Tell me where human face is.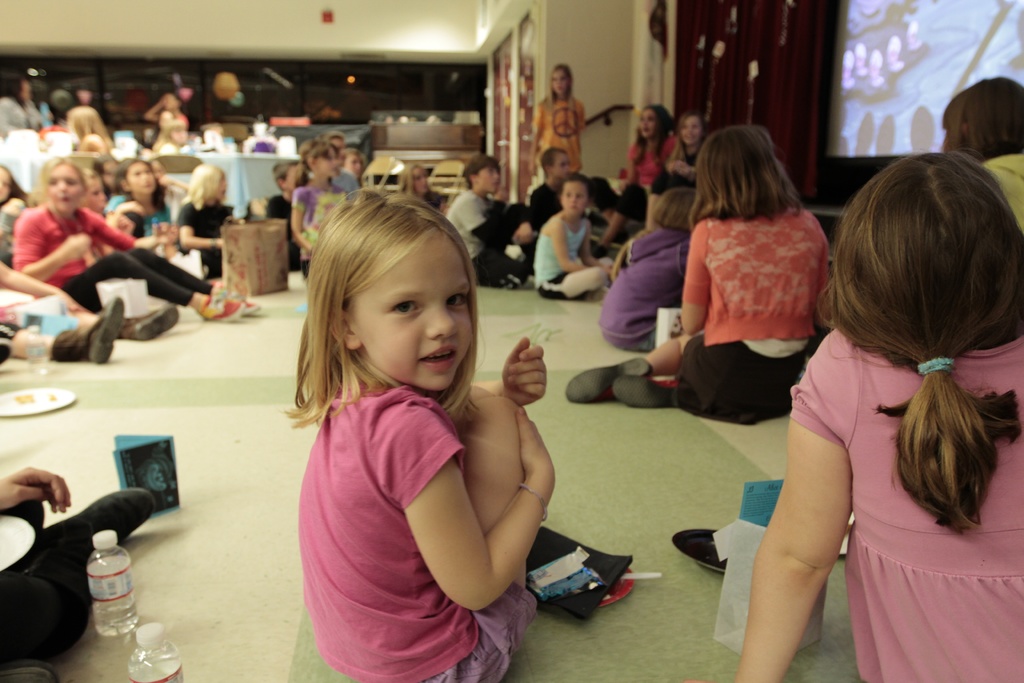
human face is at (x1=681, y1=119, x2=705, y2=149).
